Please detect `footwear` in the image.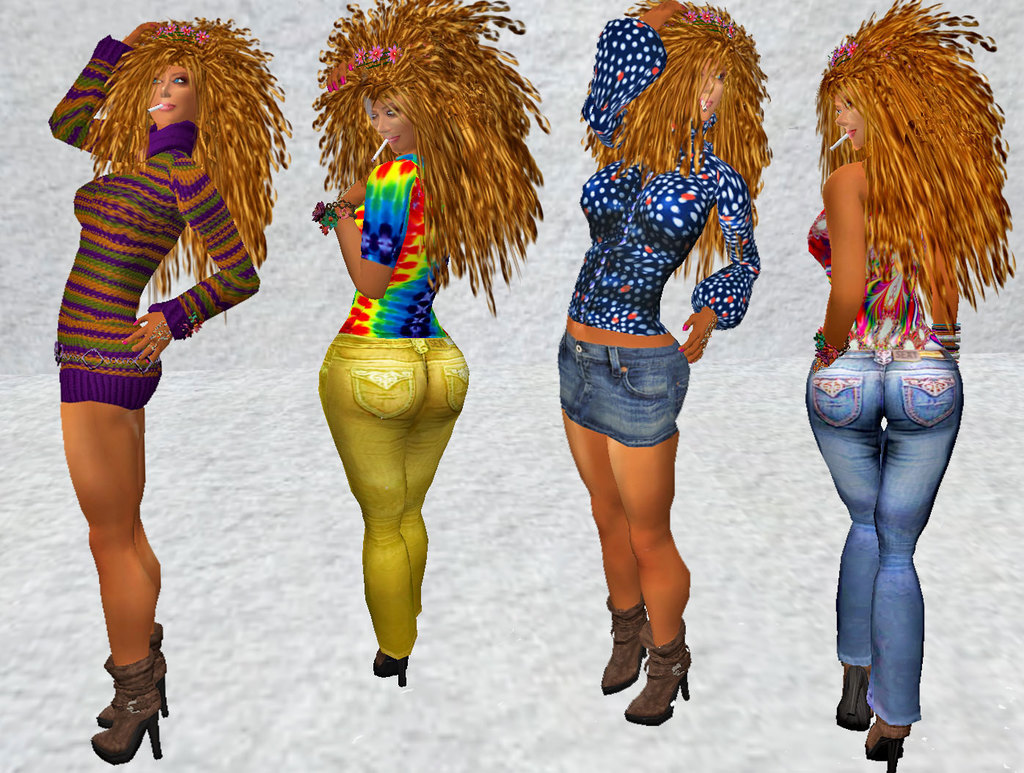
l=857, t=718, r=913, b=772.
